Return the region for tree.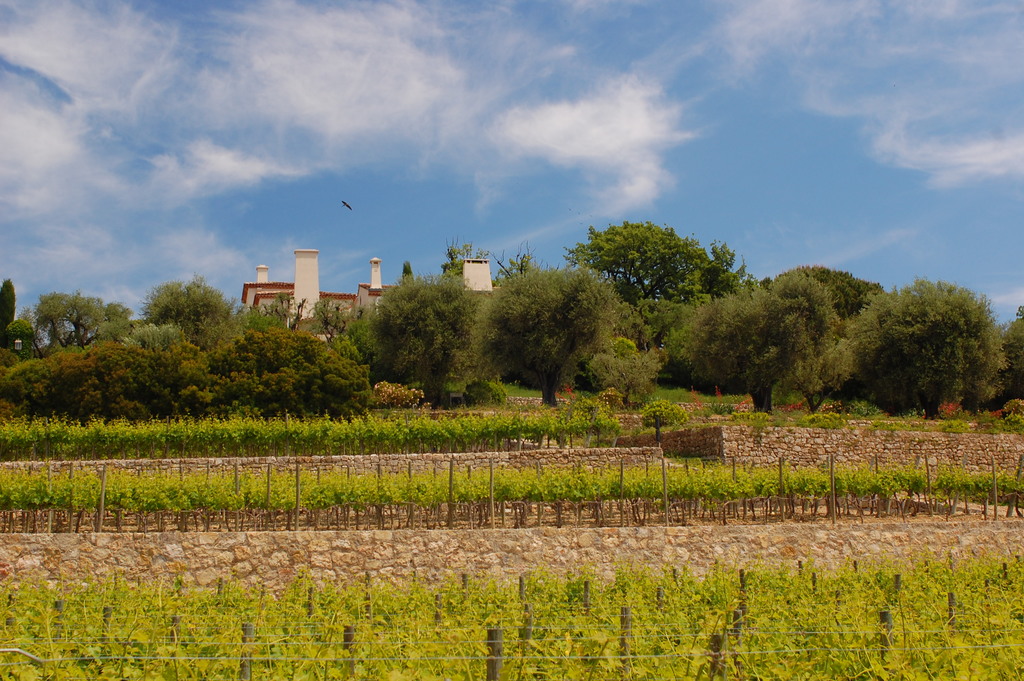
<region>837, 280, 1012, 425</region>.
